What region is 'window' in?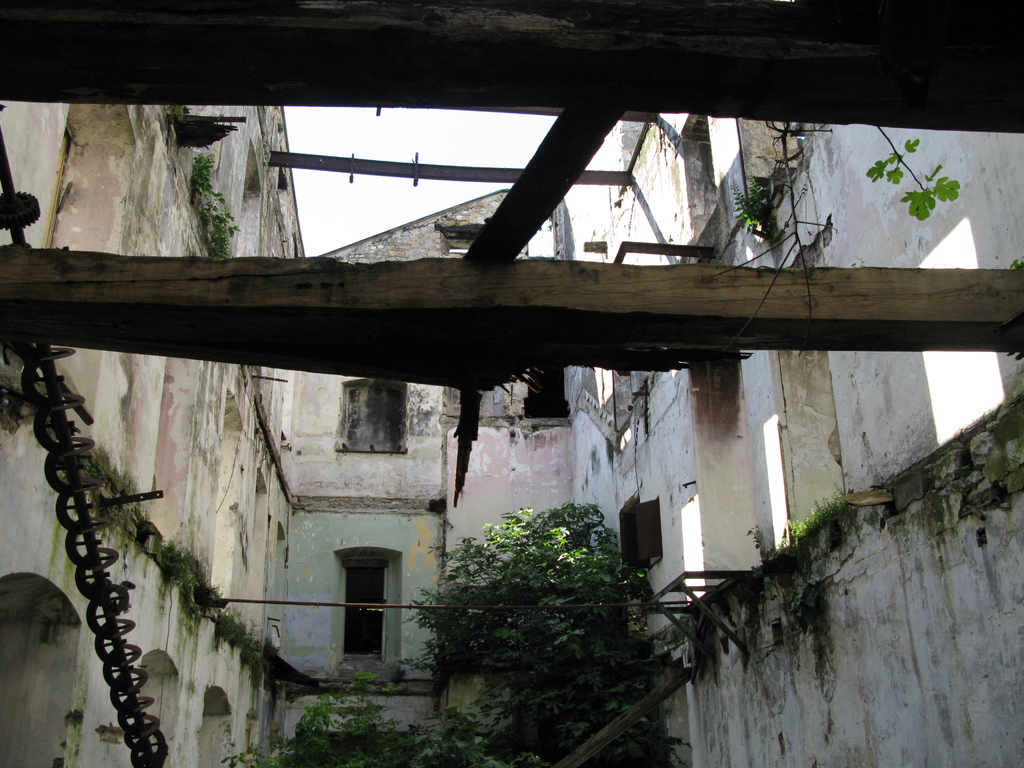
box(319, 555, 394, 666).
